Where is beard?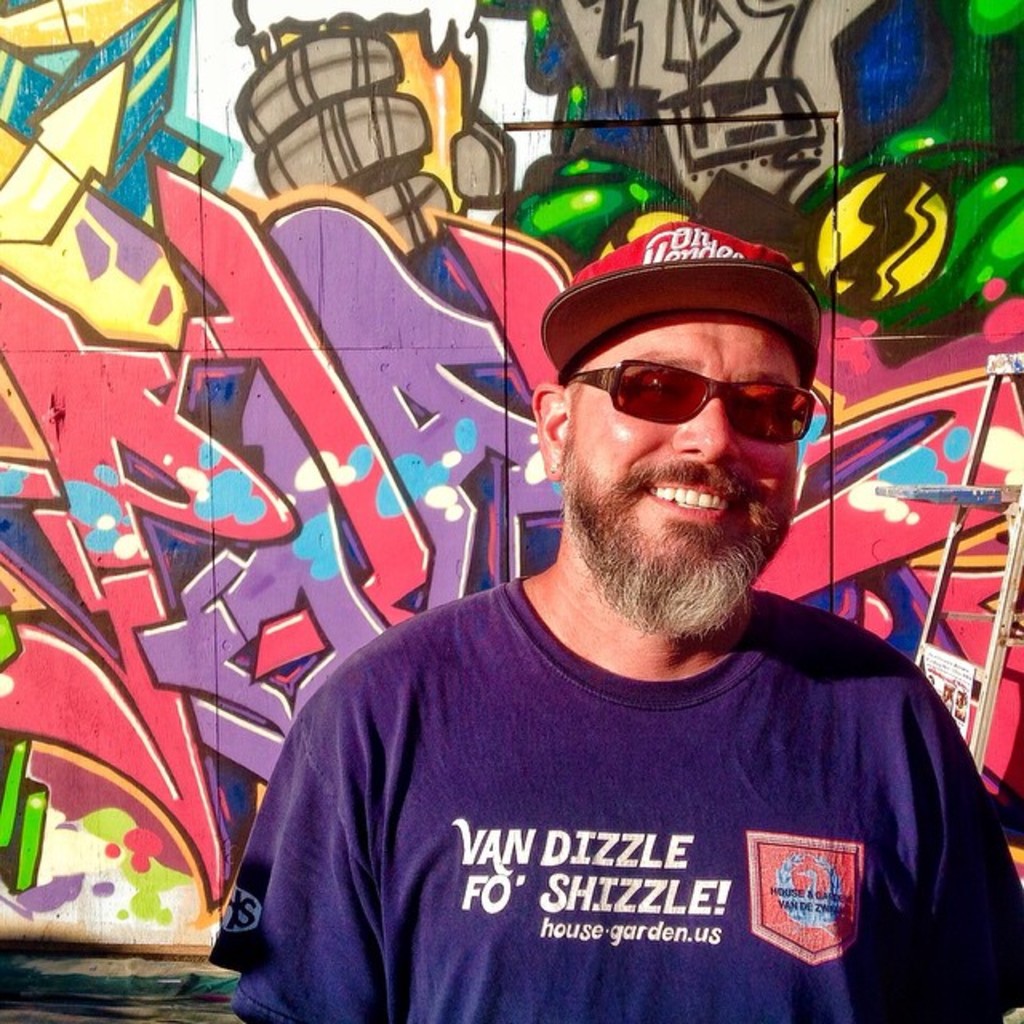
(left=550, top=378, right=797, bottom=622).
